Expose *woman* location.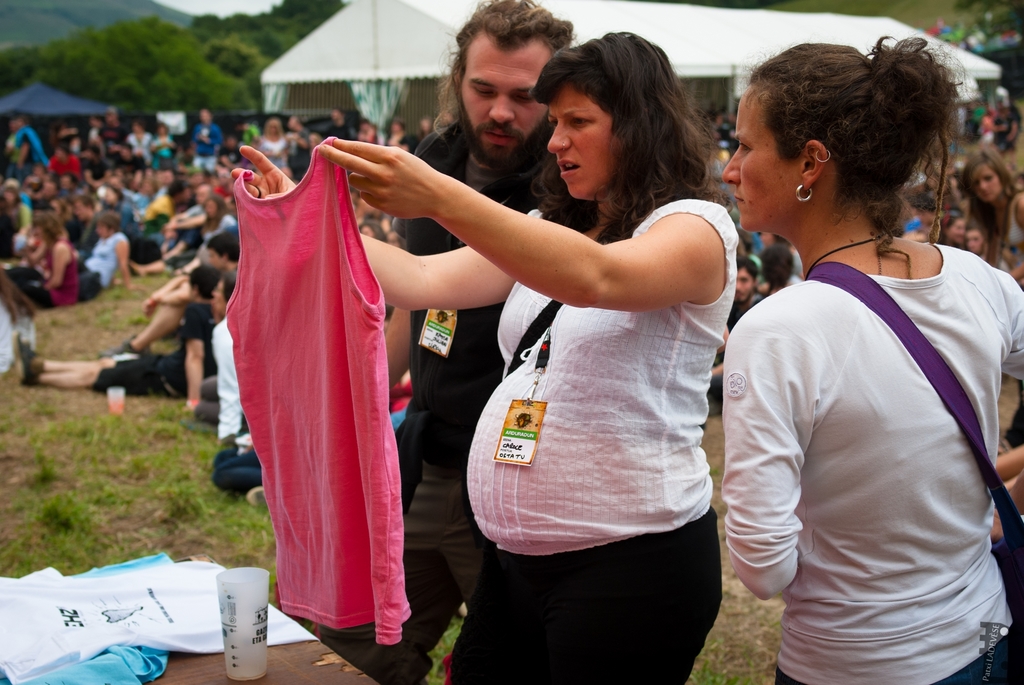
Exposed at bbox=[960, 149, 1023, 281].
